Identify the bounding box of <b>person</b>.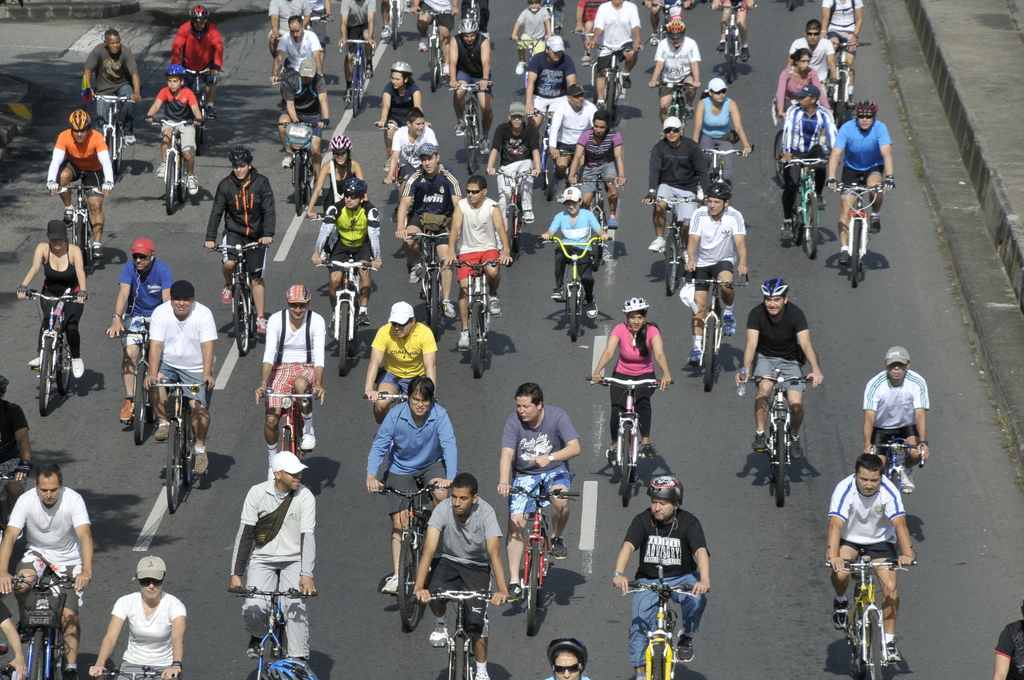
bbox=(572, 0, 609, 79).
